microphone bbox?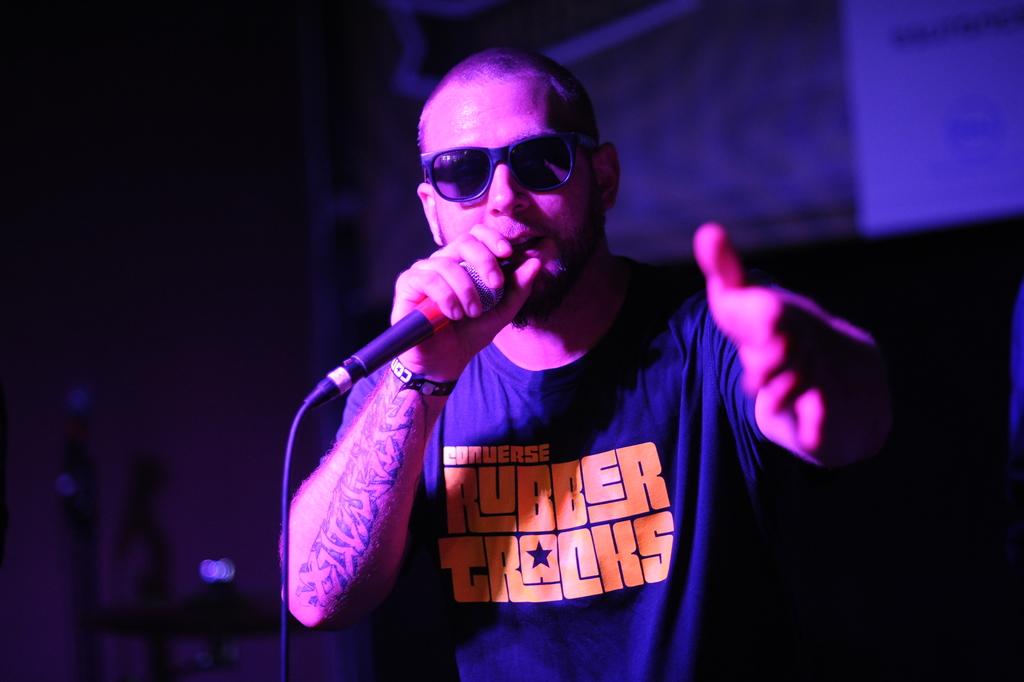
x1=328, y1=248, x2=528, y2=384
